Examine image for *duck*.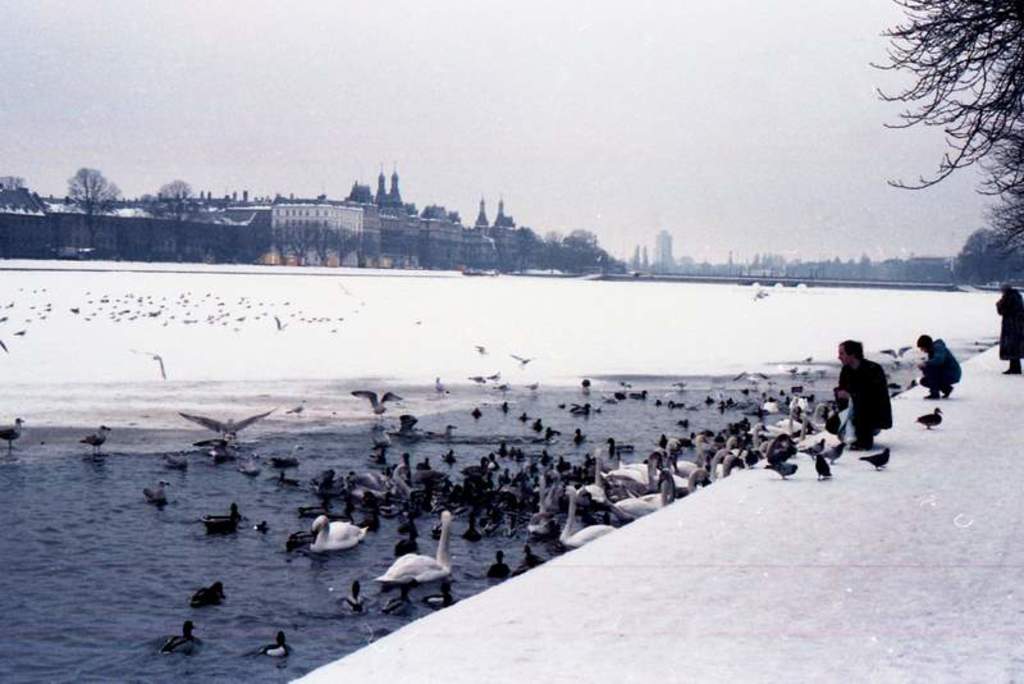
Examination result: 78, 423, 108, 456.
